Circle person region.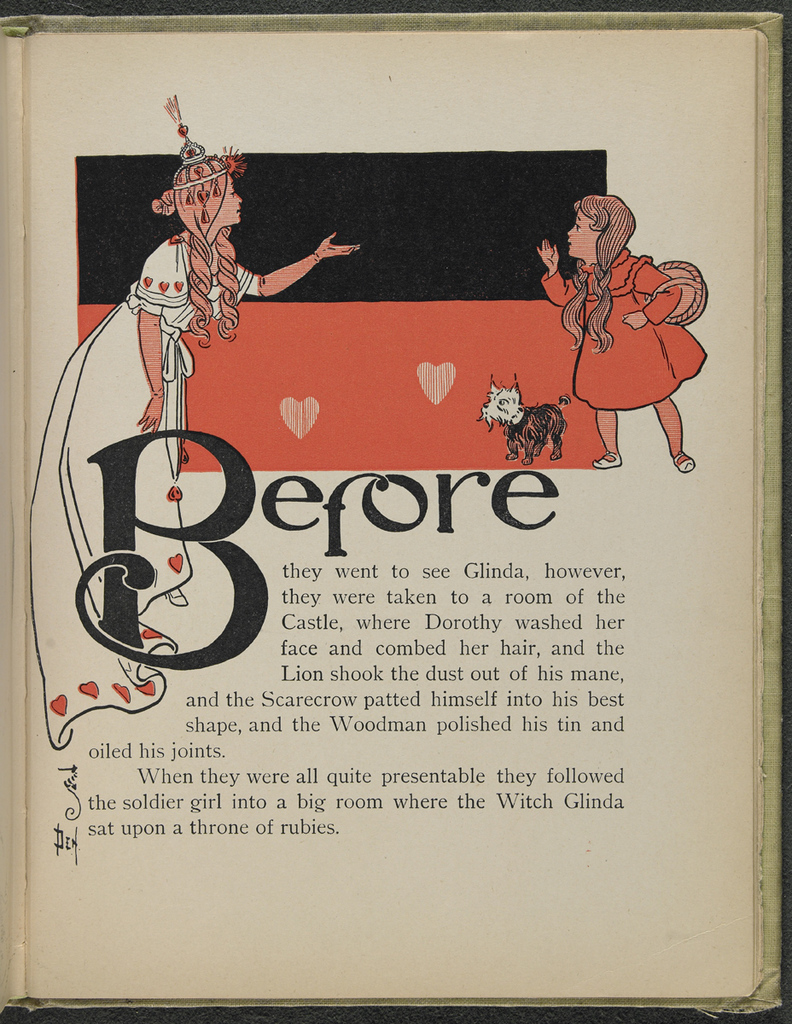
Region: [534, 192, 707, 474].
